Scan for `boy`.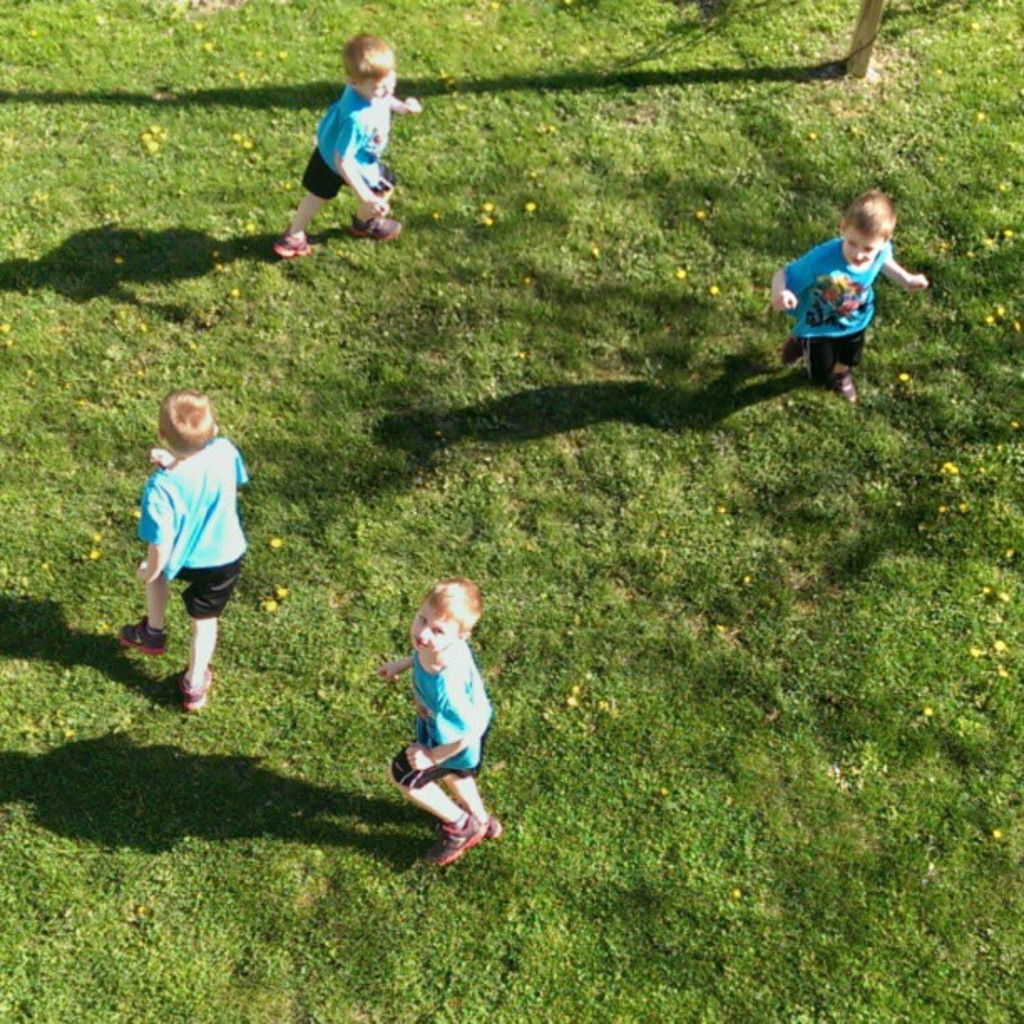
Scan result: 110/388/249/714.
